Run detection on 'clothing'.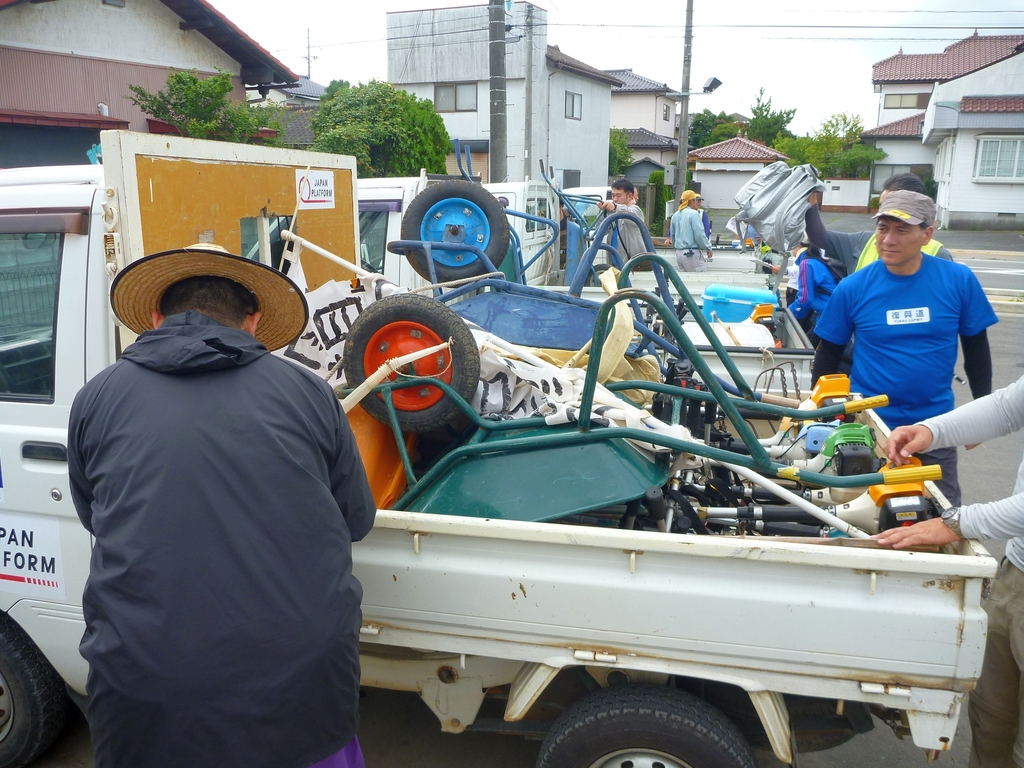
Result: box=[785, 375, 1023, 767].
